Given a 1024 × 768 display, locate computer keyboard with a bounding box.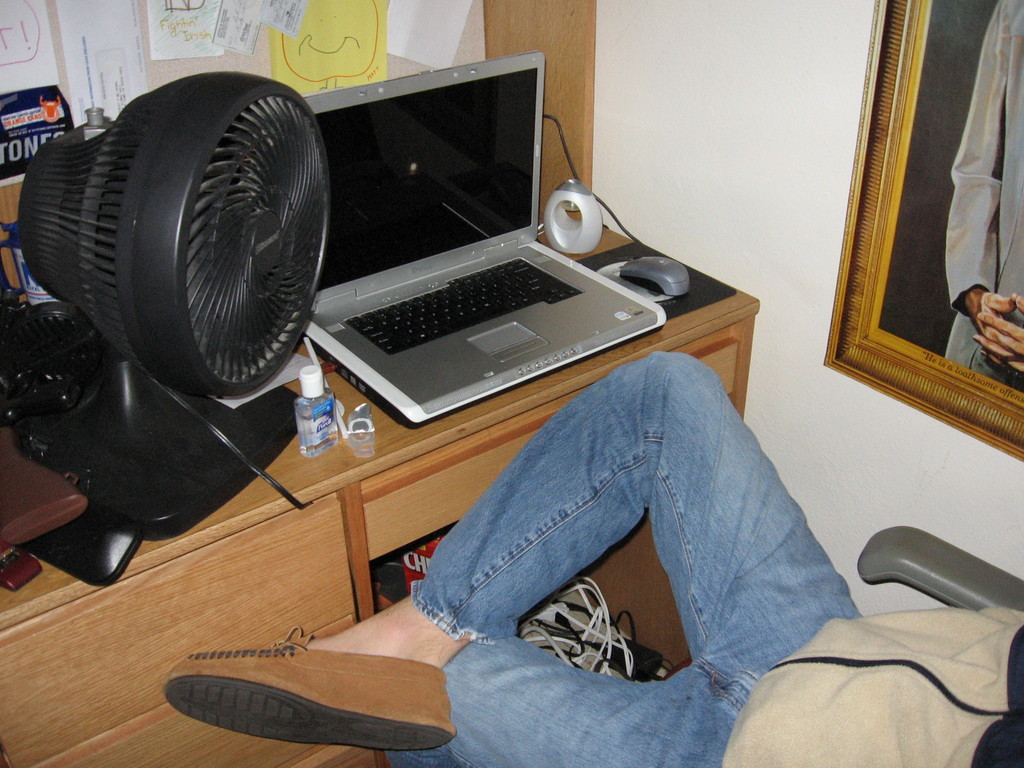
Located: <box>341,254,586,358</box>.
